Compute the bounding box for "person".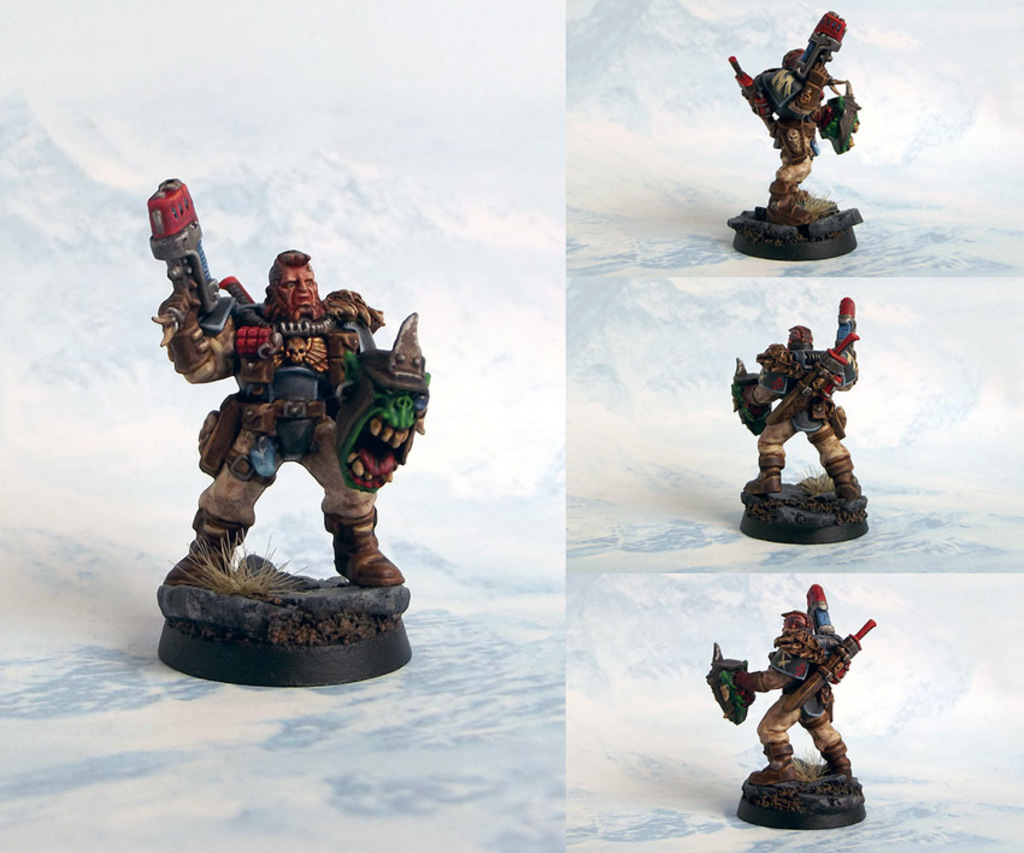
[x1=708, y1=607, x2=865, y2=786].
